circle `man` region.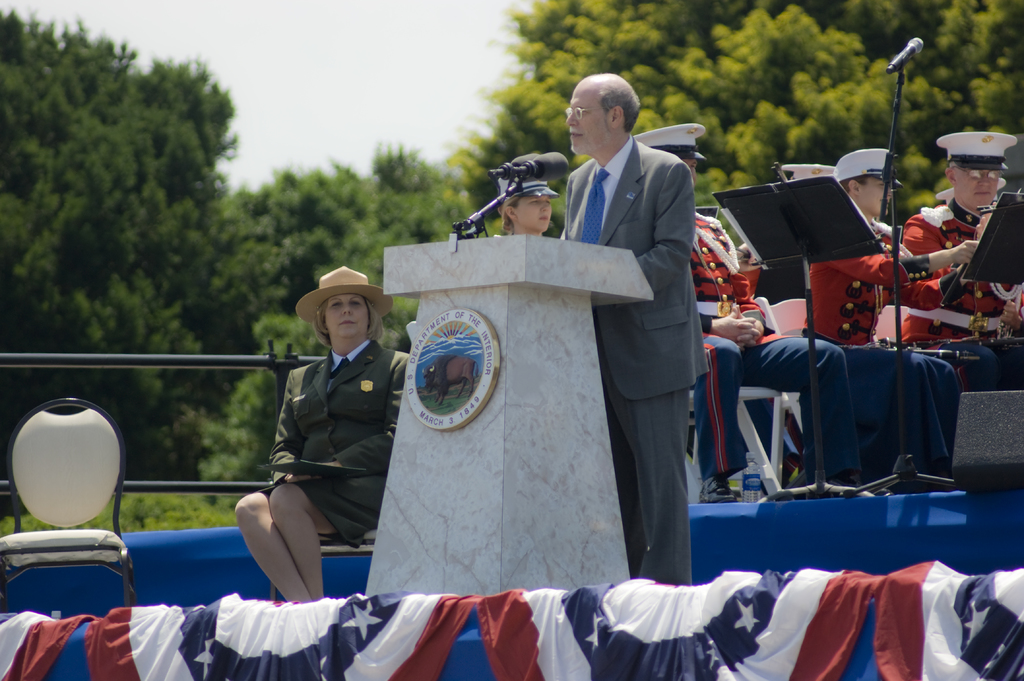
Region: 803, 150, 979, 485.
